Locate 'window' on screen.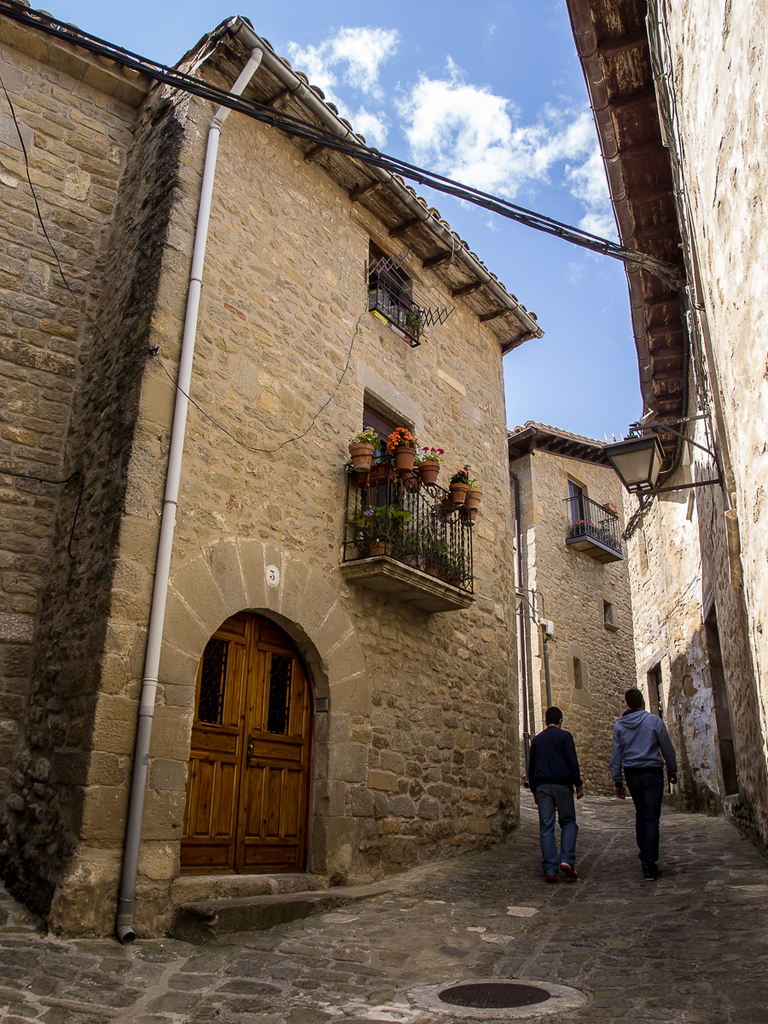
On screen at 364, 236, 416, 347.
